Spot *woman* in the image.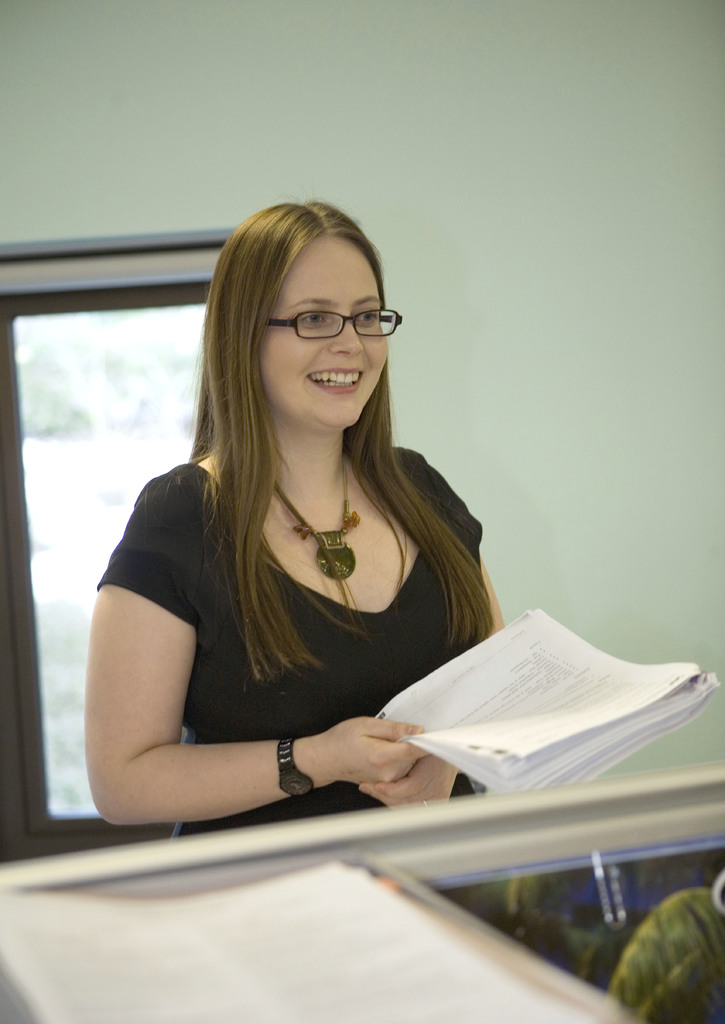
*woman* found at {"left": 66, "top": 210, "right": 529, "bottom": 884}.
